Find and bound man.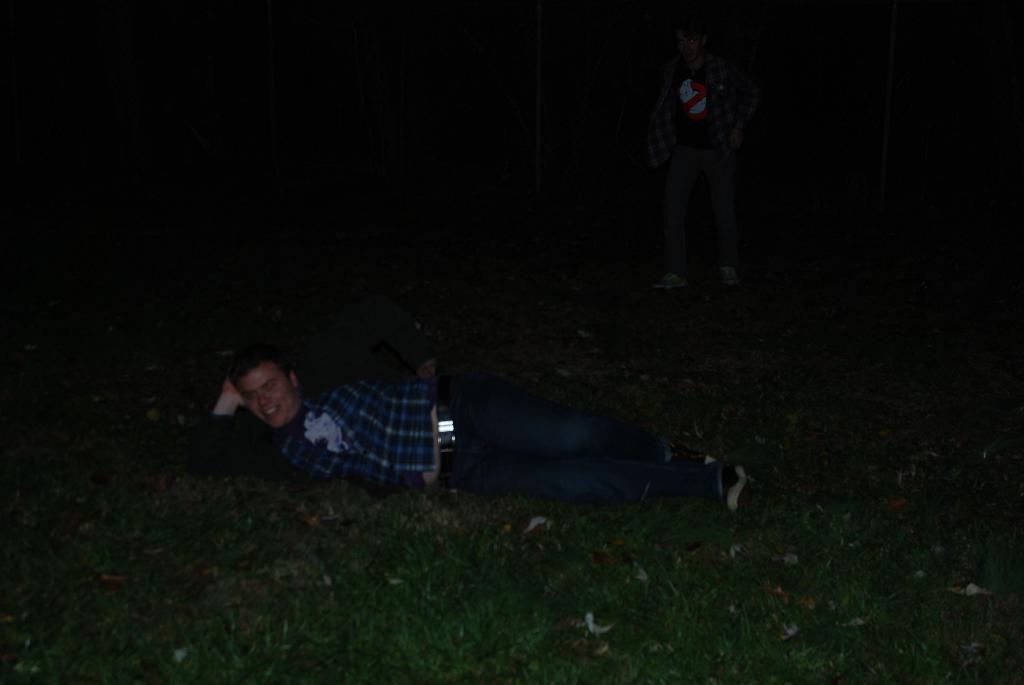
Bound: left=653, top=22, right=761, bottom=291.
